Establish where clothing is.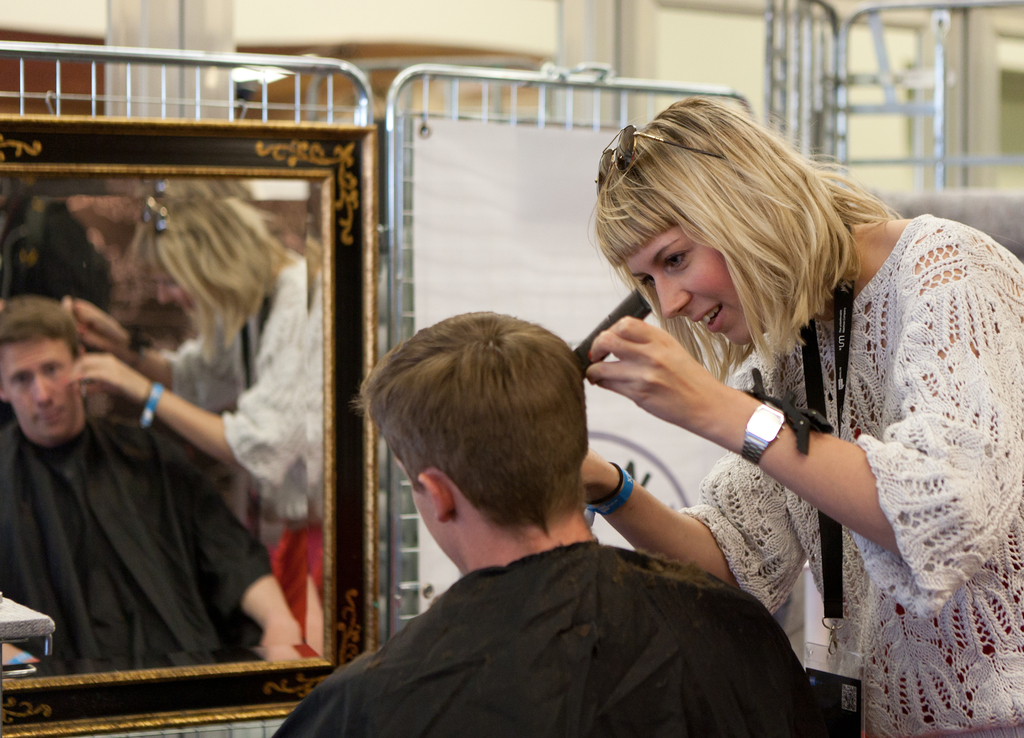
Established at box=[689, 211, 1023, 737].
